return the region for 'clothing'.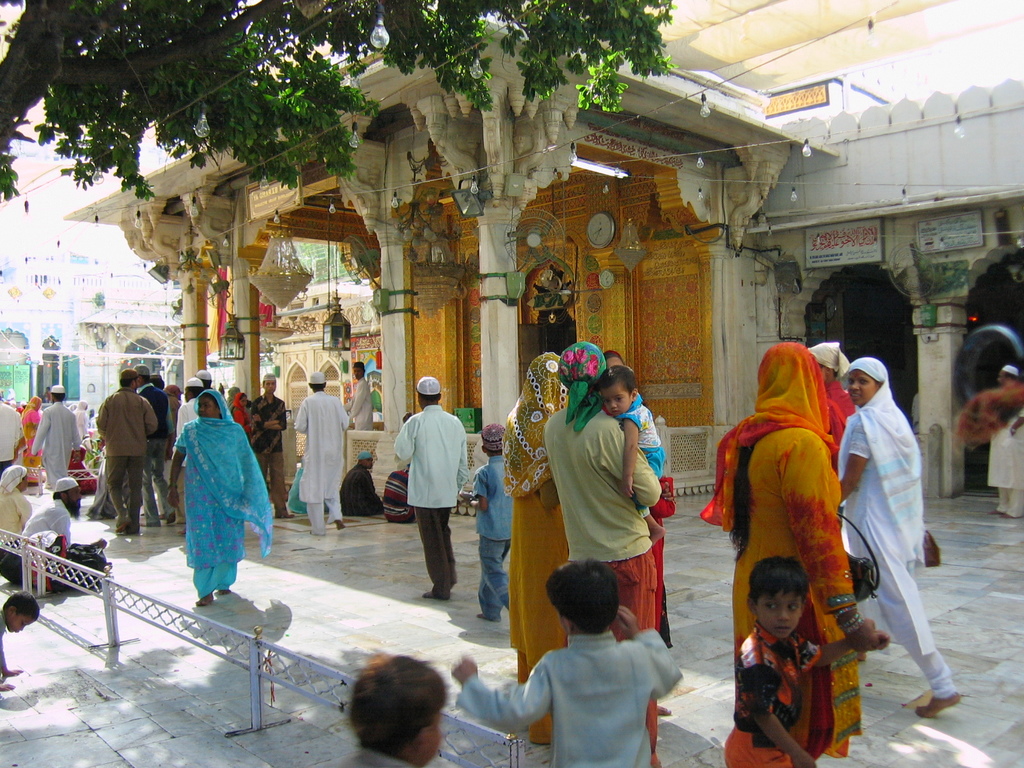
Rect(461, 633, 674, 765).
